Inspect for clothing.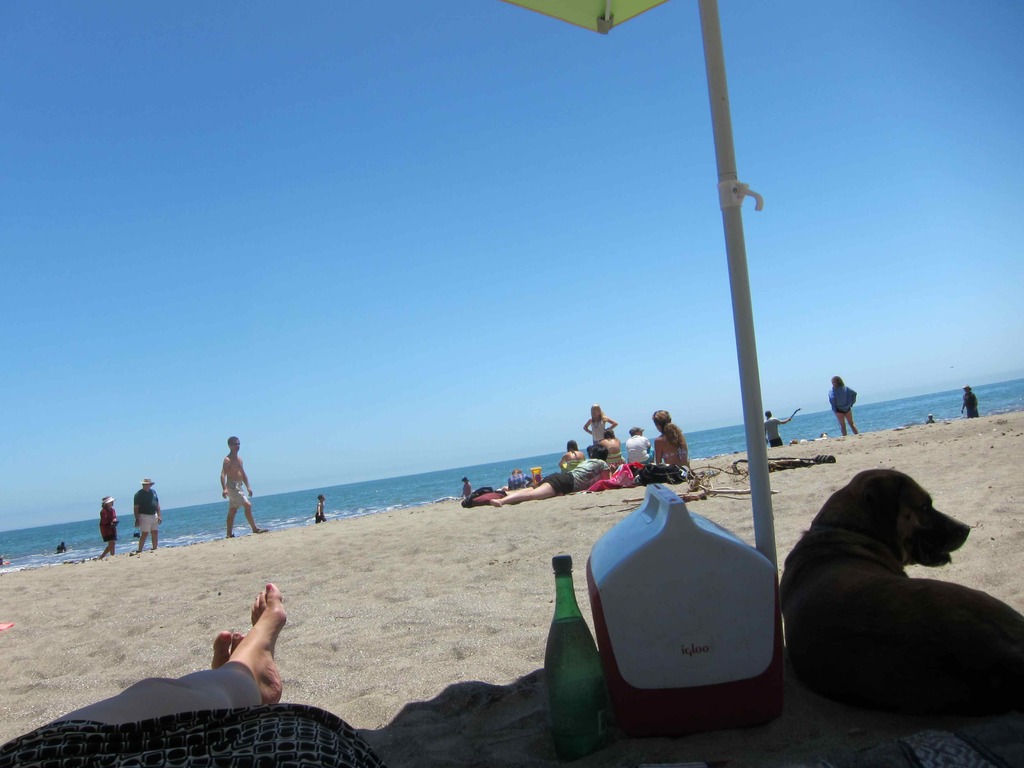
Inspection: left=636, top=420, right=705, bottom=500.
